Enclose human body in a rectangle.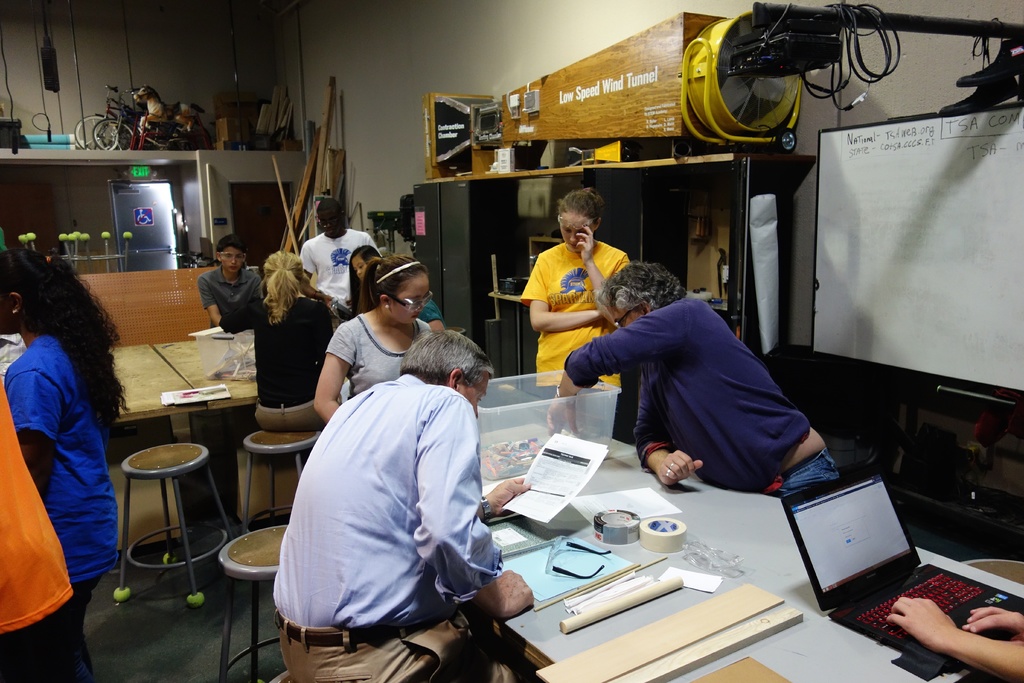
{"x1": 203, "y1": 235, "x2": 260, "y2": 334}.
